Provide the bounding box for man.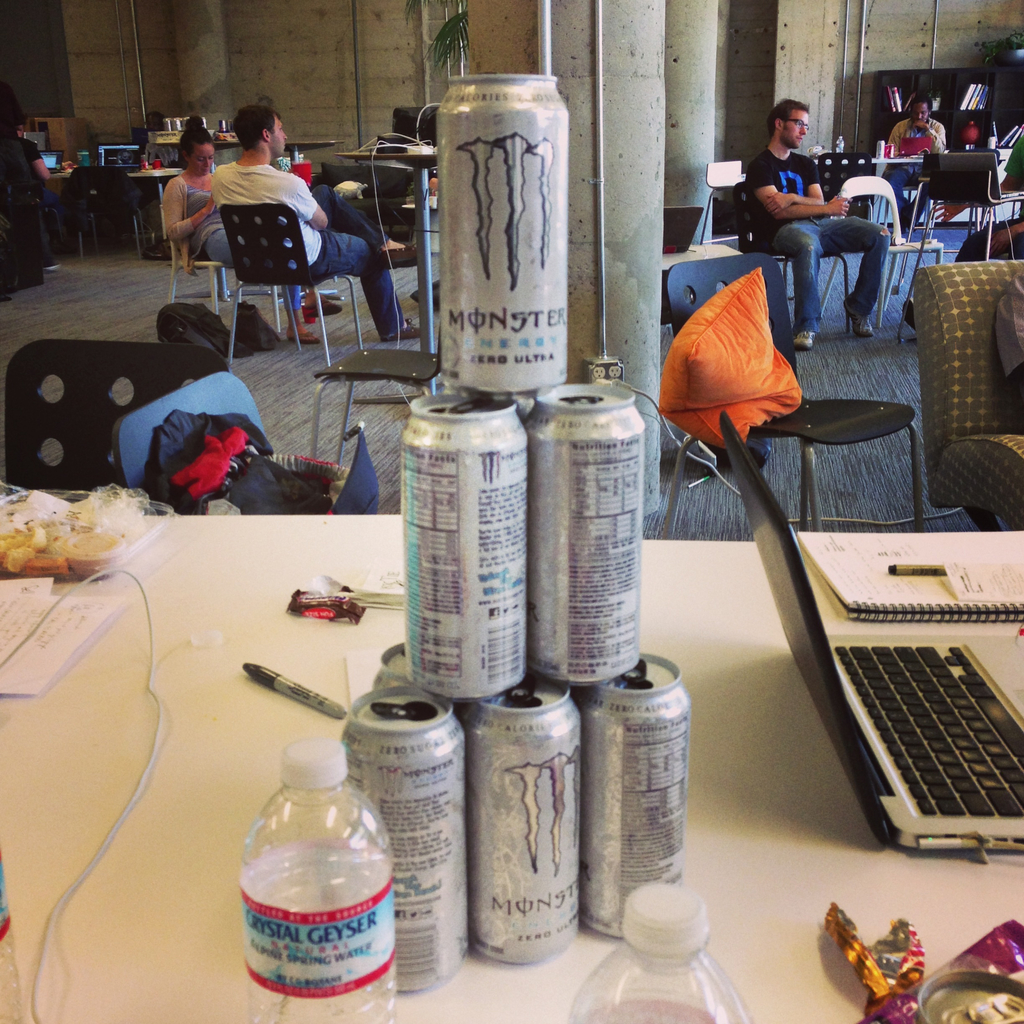
detection(884, 104, 950, 148).
